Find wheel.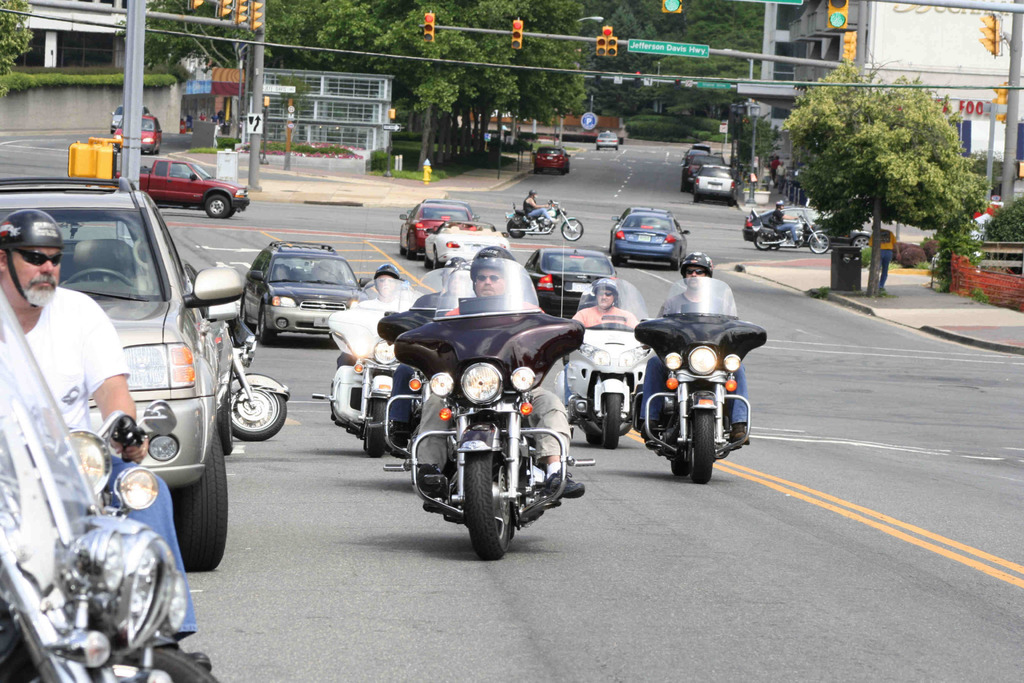
532:168:536:173.
